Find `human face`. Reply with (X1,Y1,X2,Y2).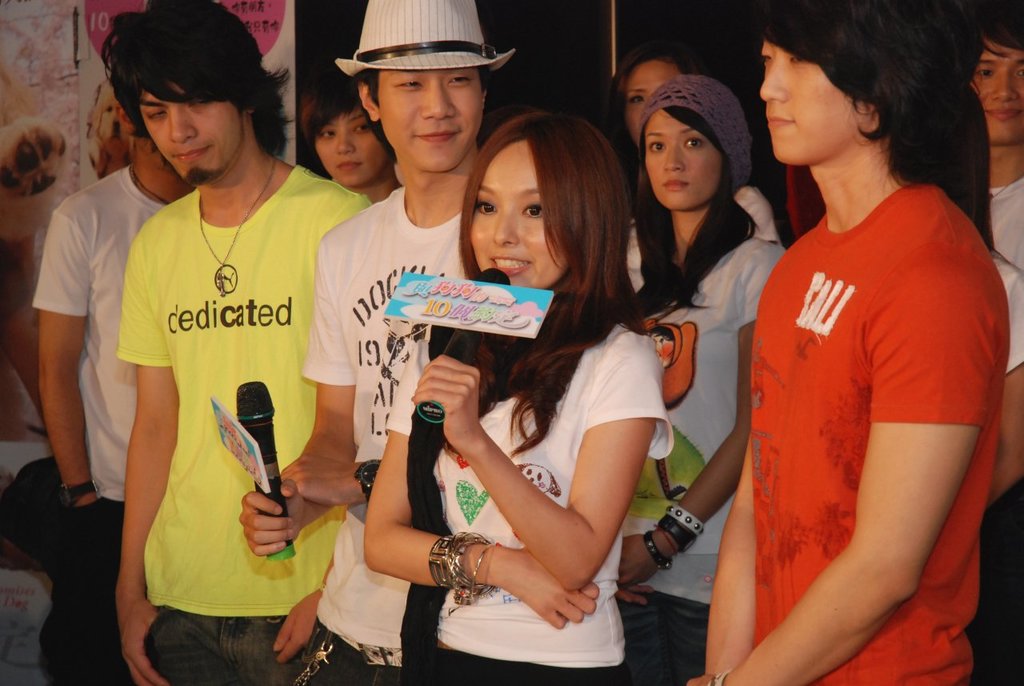
(146,78,235,186).
